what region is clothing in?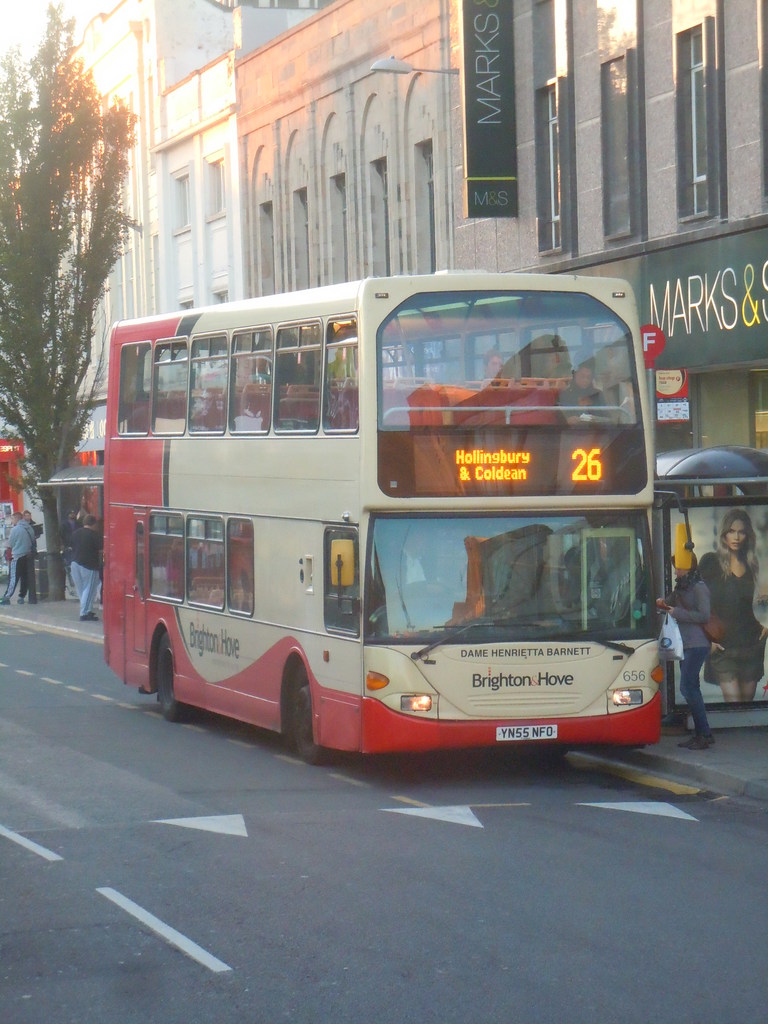
left=556, top=379, right=615, bottom=426.
